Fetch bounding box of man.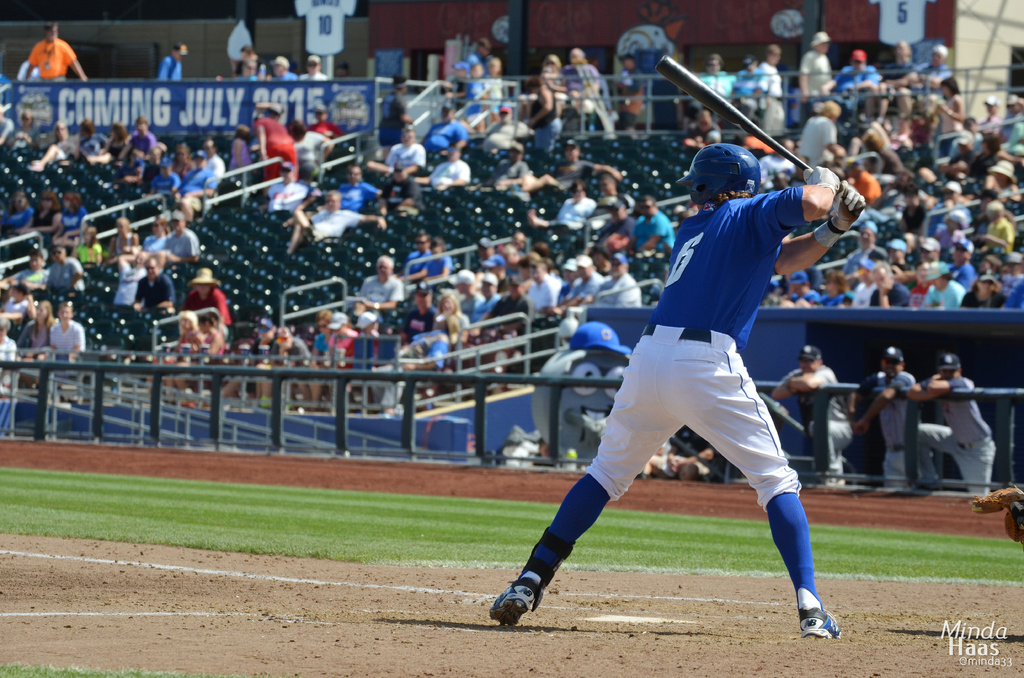
Bbox: rect(175, 152, 216, 221).
